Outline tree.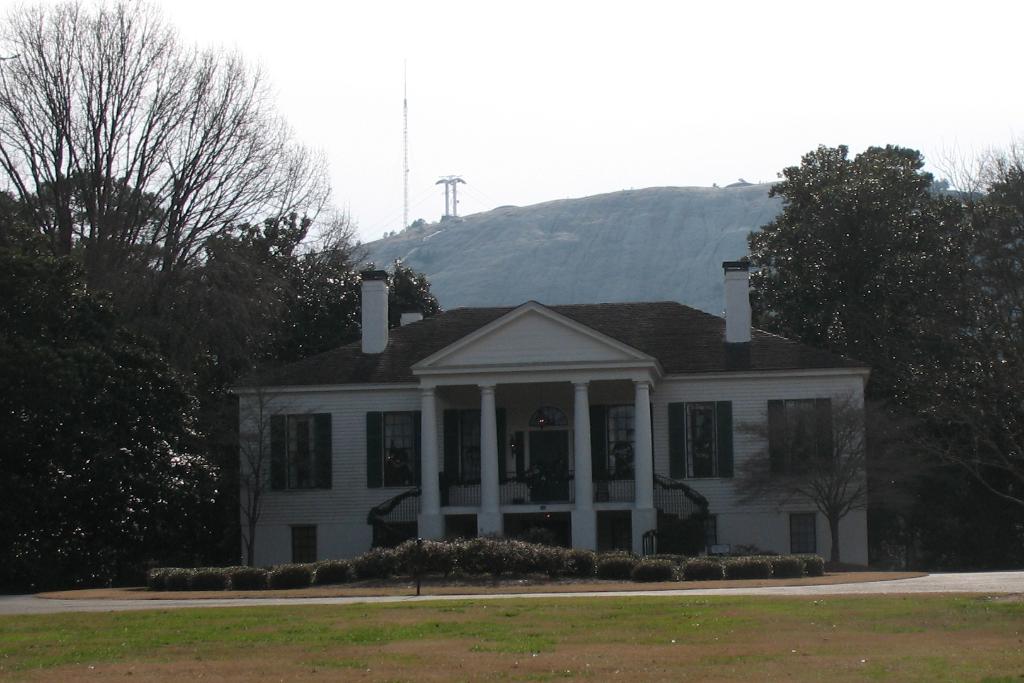
Outline: (x1=738, y1=137, x2=989, y2=410).
